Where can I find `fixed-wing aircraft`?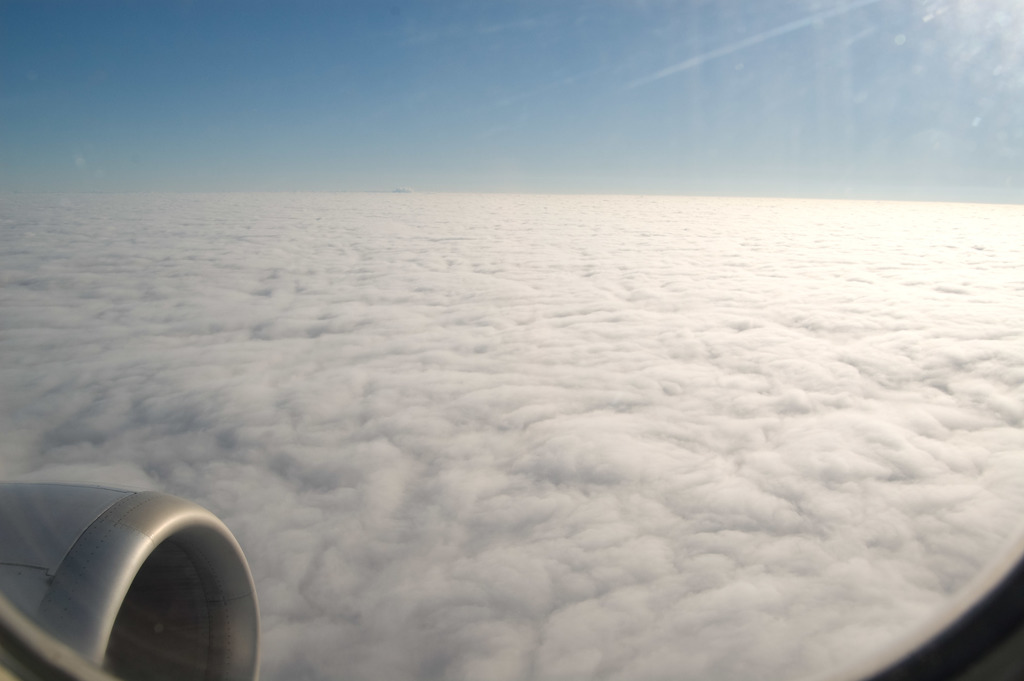
You can find it at left=3, top=484, right=1023, bottom=679.
